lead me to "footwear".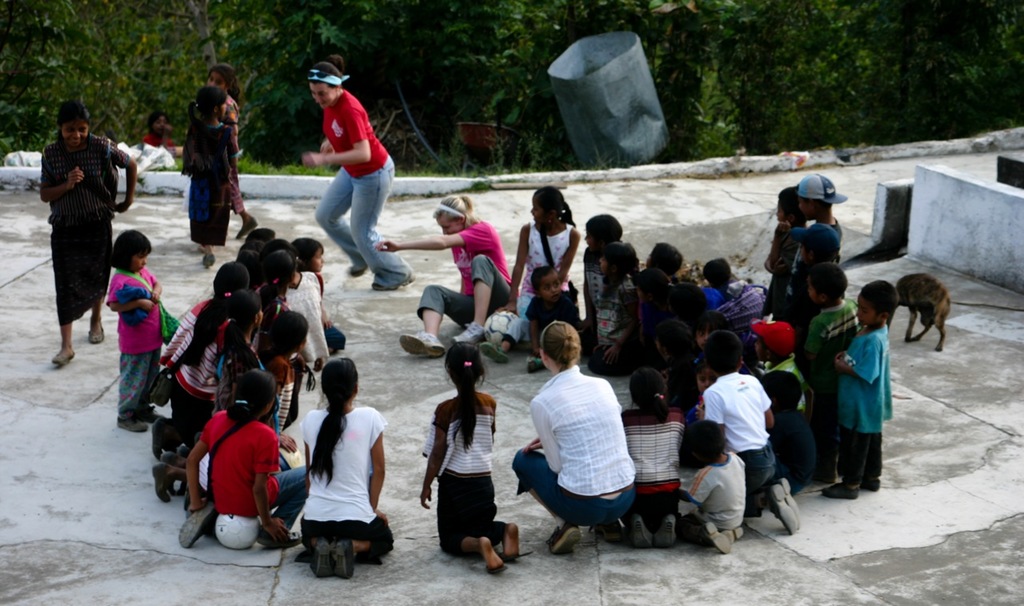
Lead to [546,528,577,556].
